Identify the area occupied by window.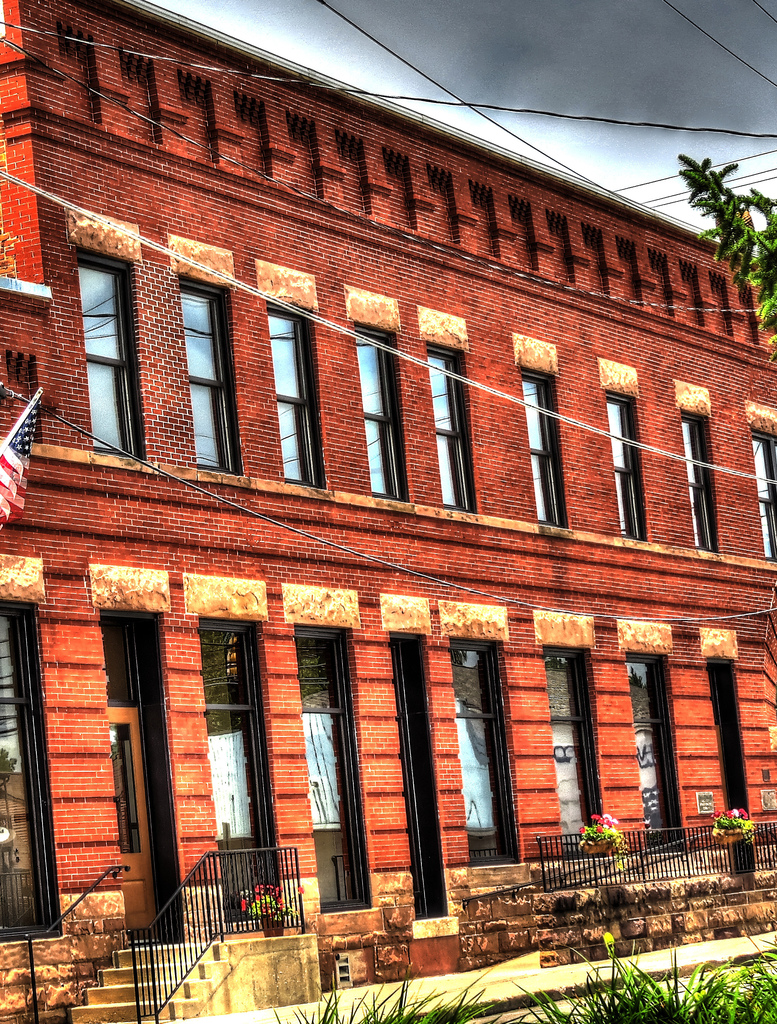
Area: l=687, t=417, r=714, b=546.
